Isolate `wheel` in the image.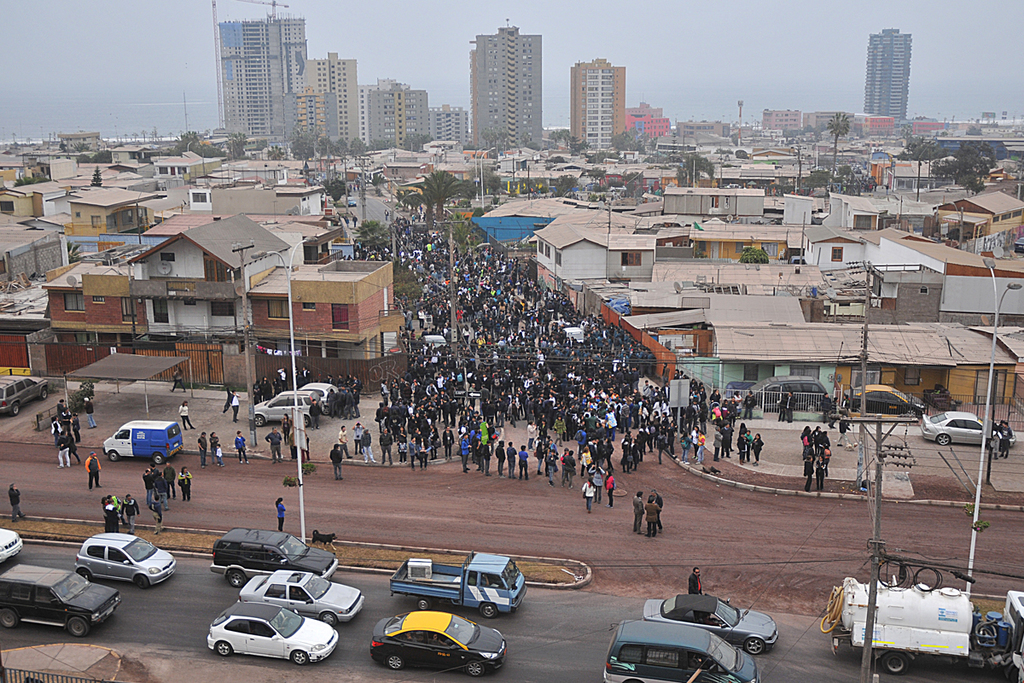
Isolated region: select_region(418, 601, 431, 613).
